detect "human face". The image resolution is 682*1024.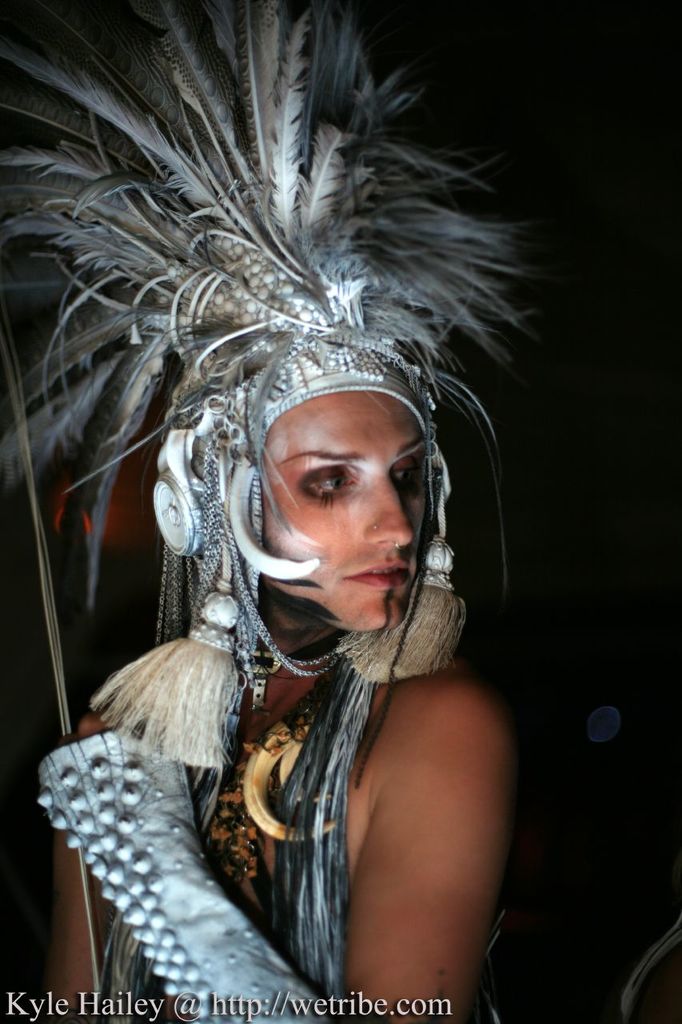
pyautogui.locateOnScreen(257, 390, 447, 642).
